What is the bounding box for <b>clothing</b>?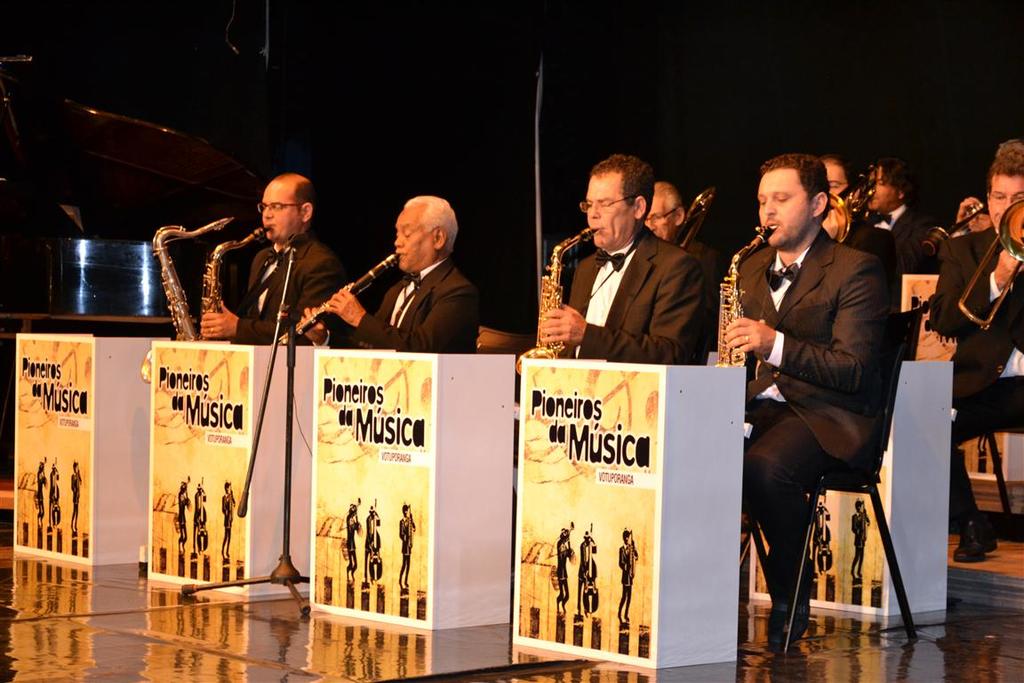
select_region(364, 518, 386, 573).
